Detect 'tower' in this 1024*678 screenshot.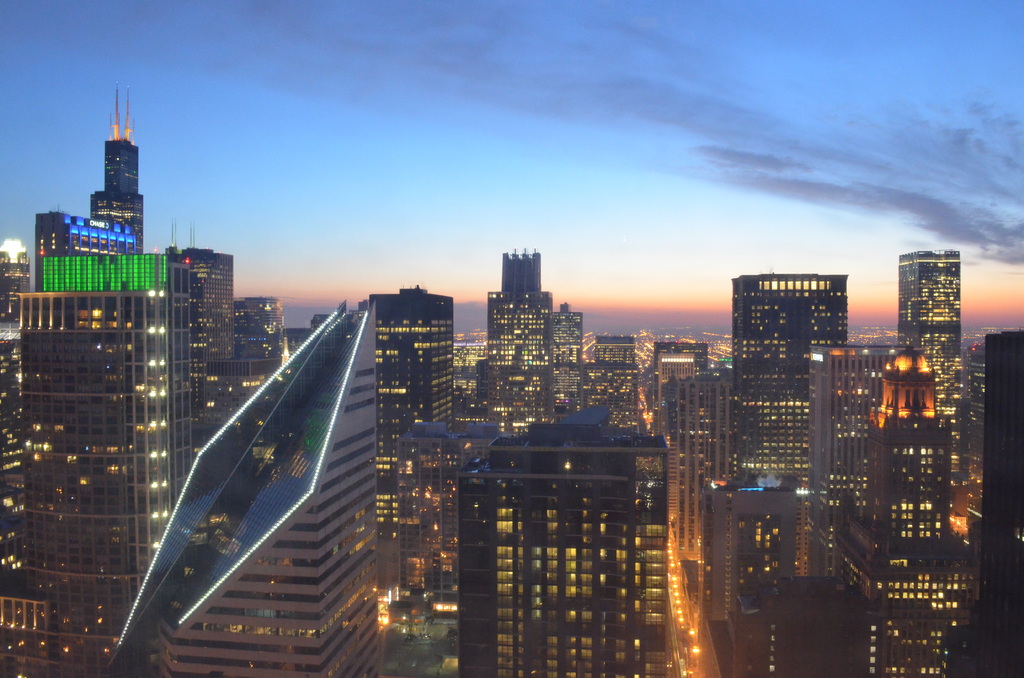
Detection: (350,291,454,587).
